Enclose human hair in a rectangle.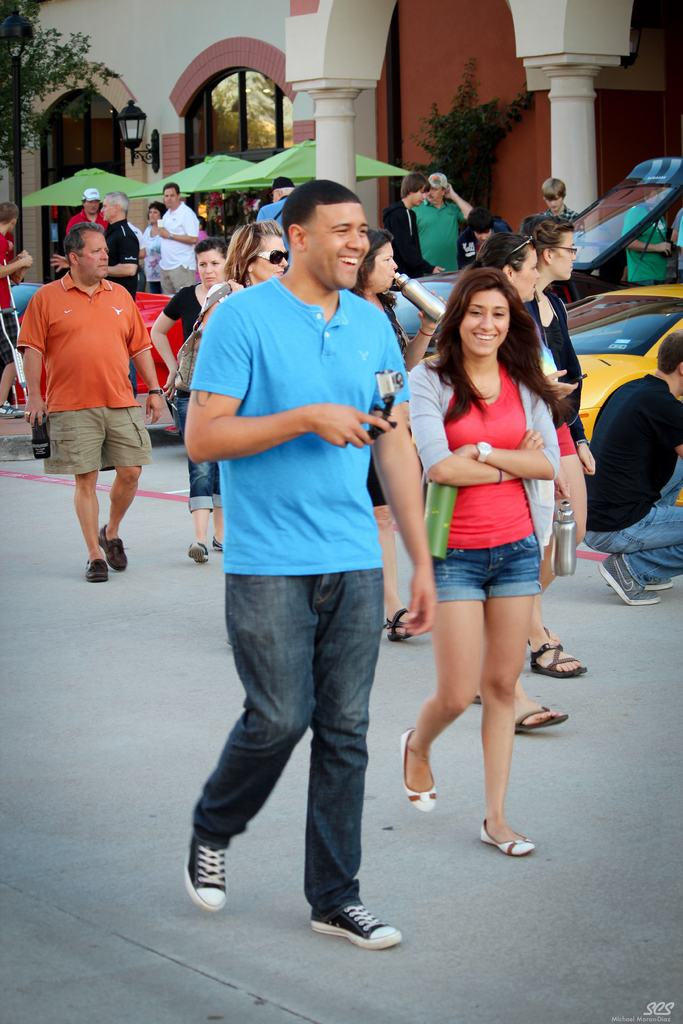
pyautogui.locateOnScreen(347, 226, 393, 300).
